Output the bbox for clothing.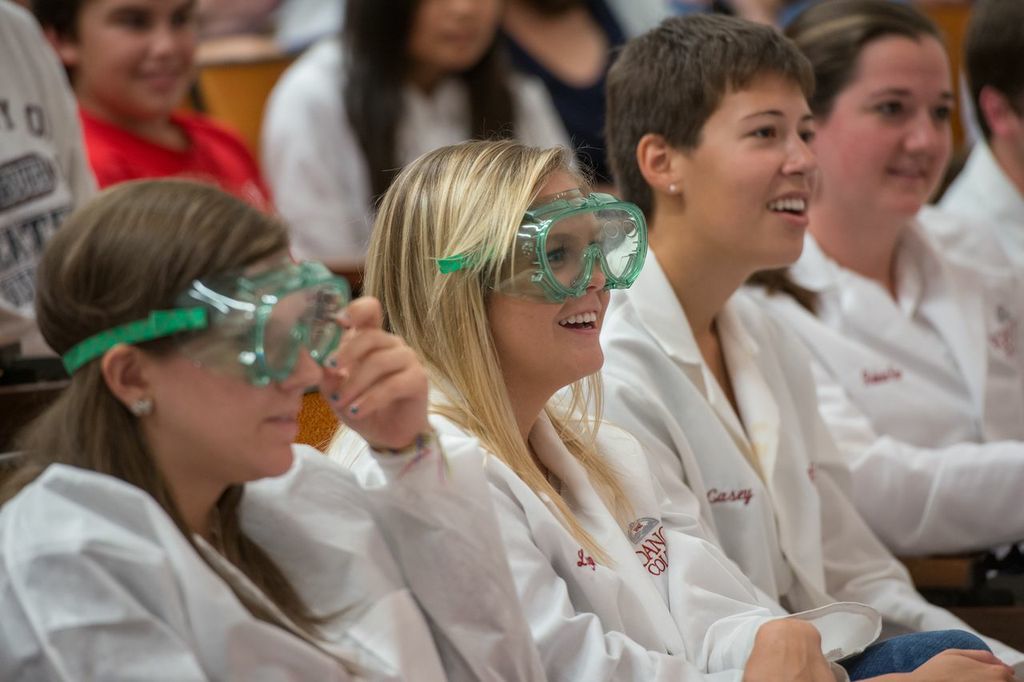
locate(932, 136, 1023, 276).
